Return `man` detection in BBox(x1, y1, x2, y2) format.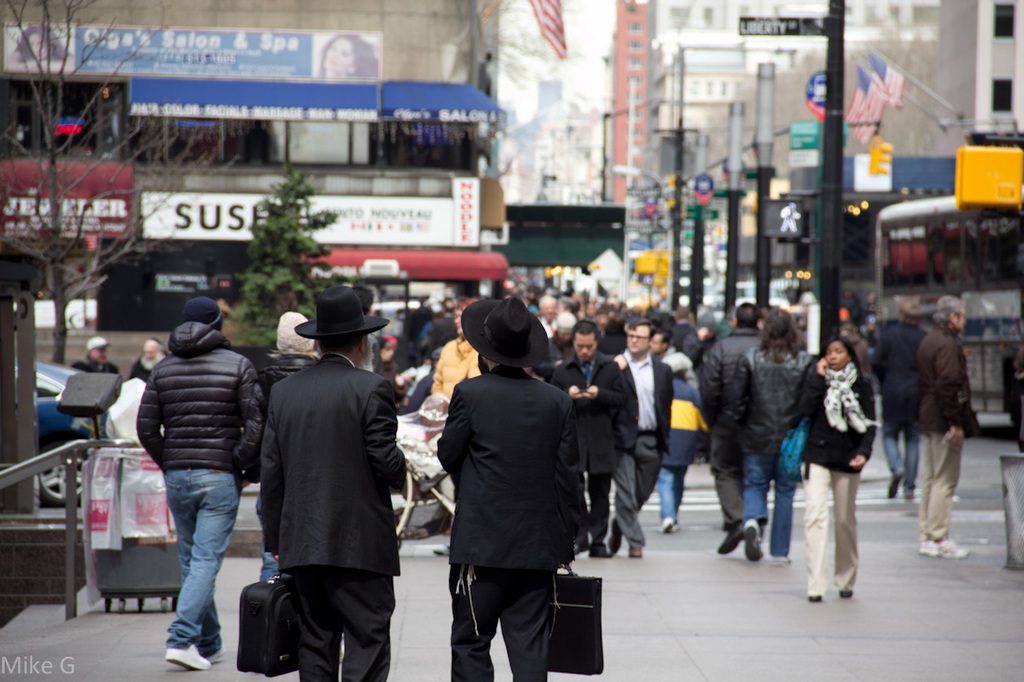
BBox(540, 324, 629, 558).
